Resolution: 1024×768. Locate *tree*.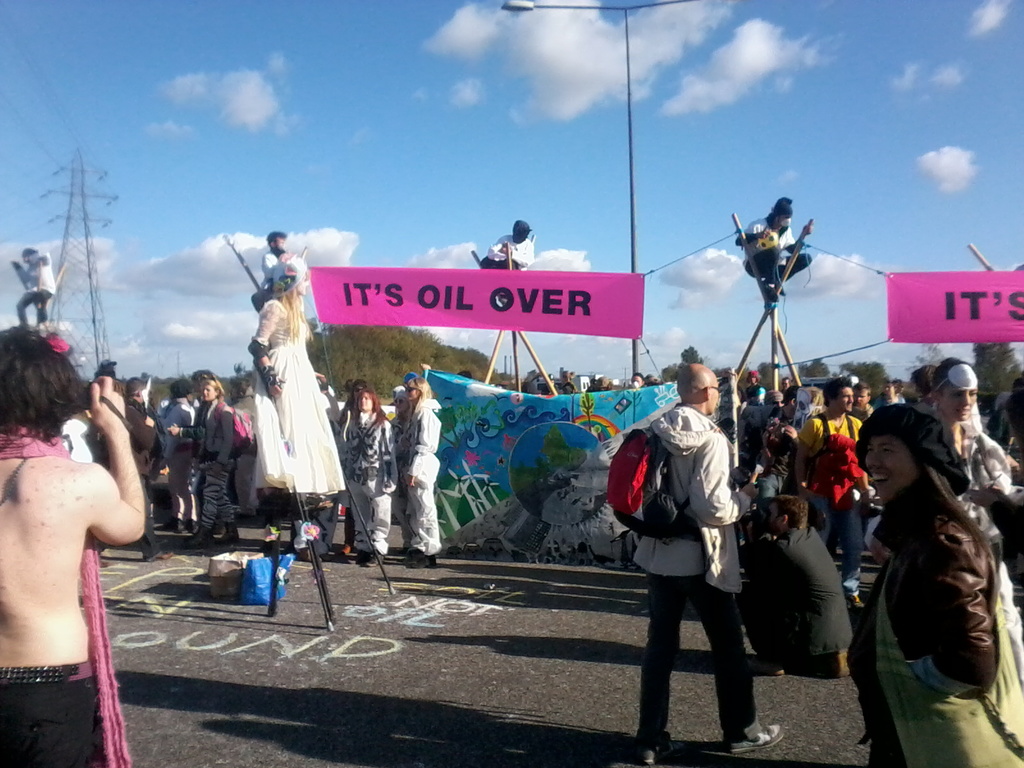
rect(791, 358, 831, 384).
